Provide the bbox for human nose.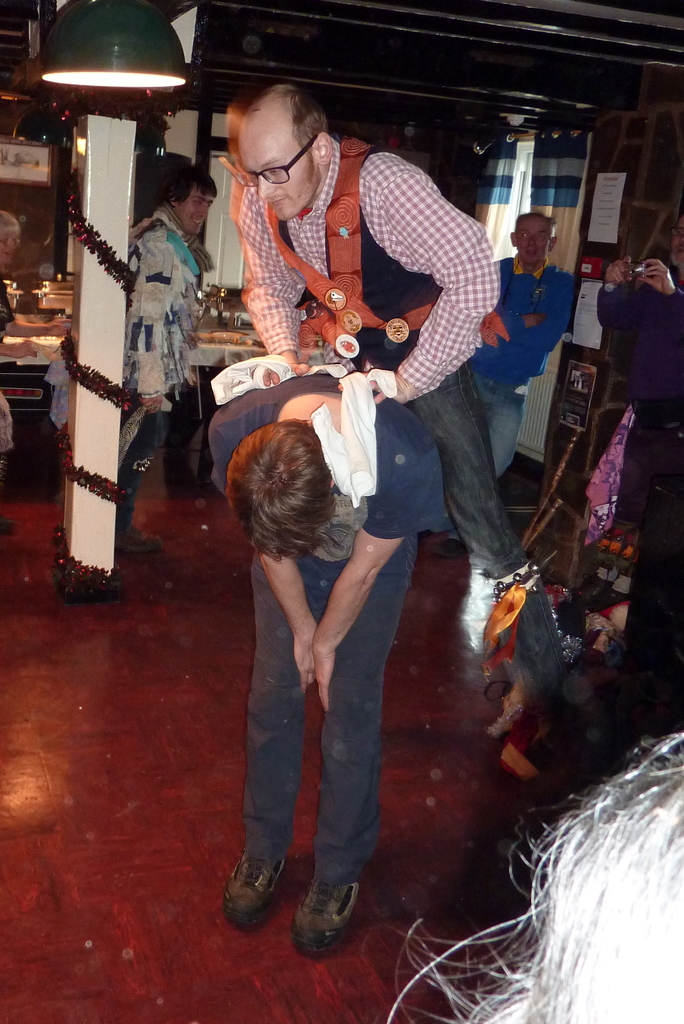
BBox(258, 176, 279, 197).
